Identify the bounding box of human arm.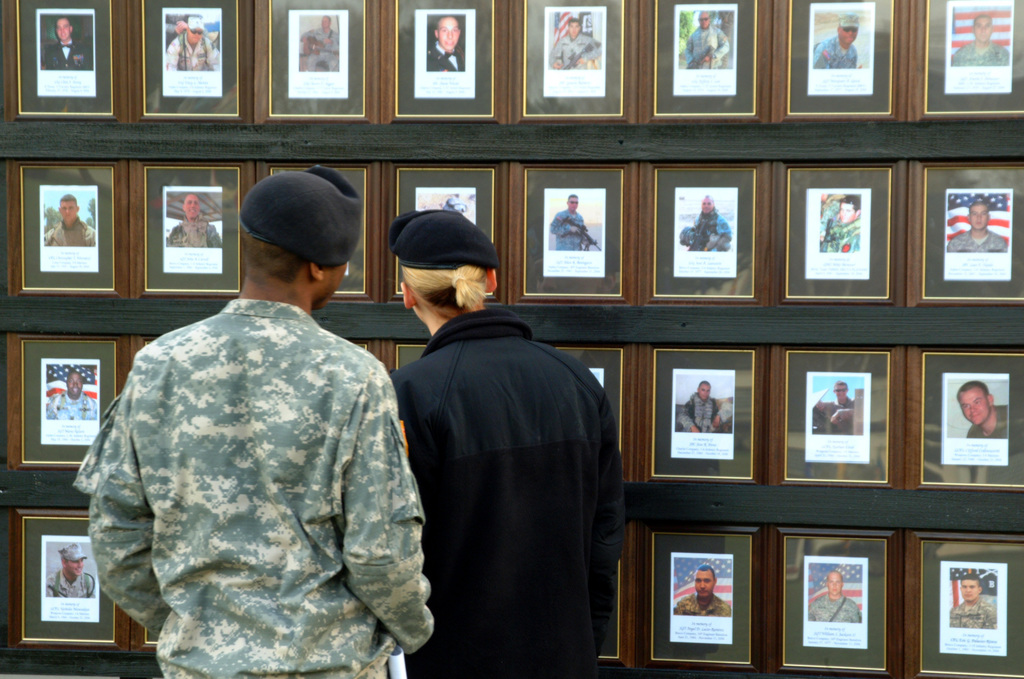
345:376:434:644.
